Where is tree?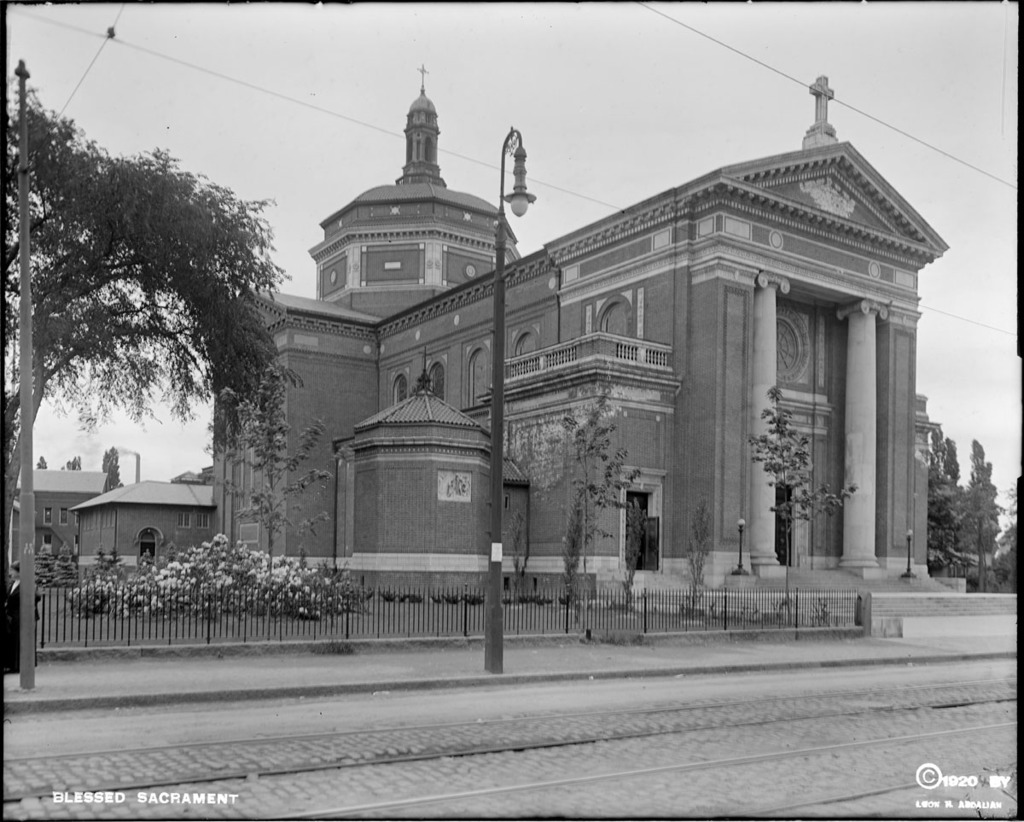
[220, 376, 343, 625].
